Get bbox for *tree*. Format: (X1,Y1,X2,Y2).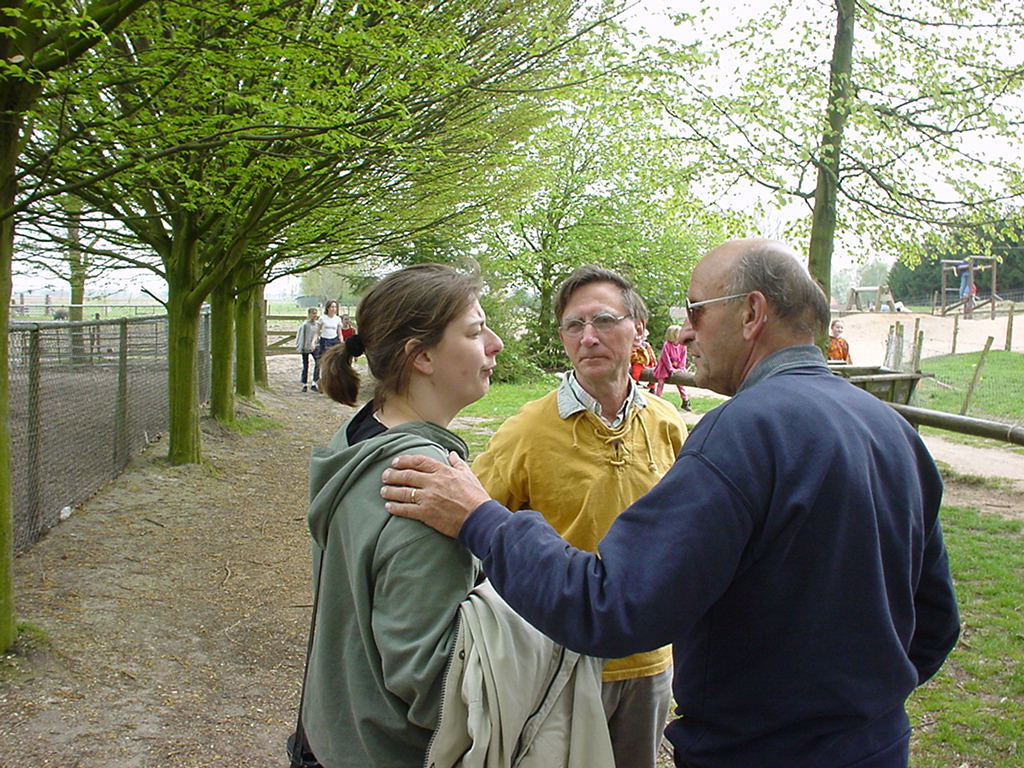
(856,260,902,290).
